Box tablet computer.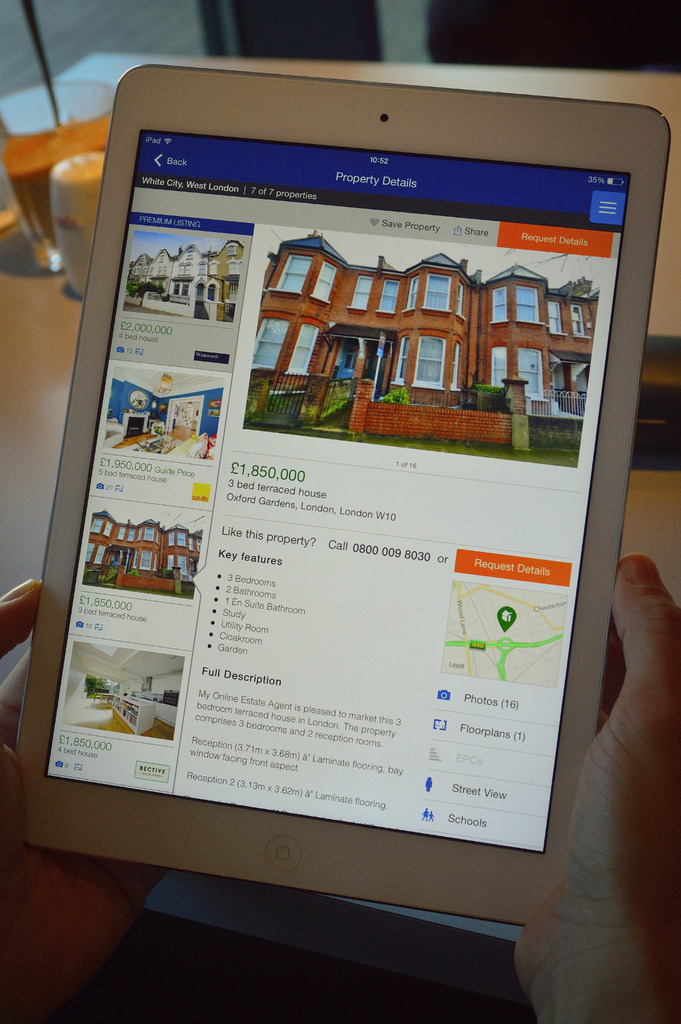
bbox(5, 62, 673, 927).
